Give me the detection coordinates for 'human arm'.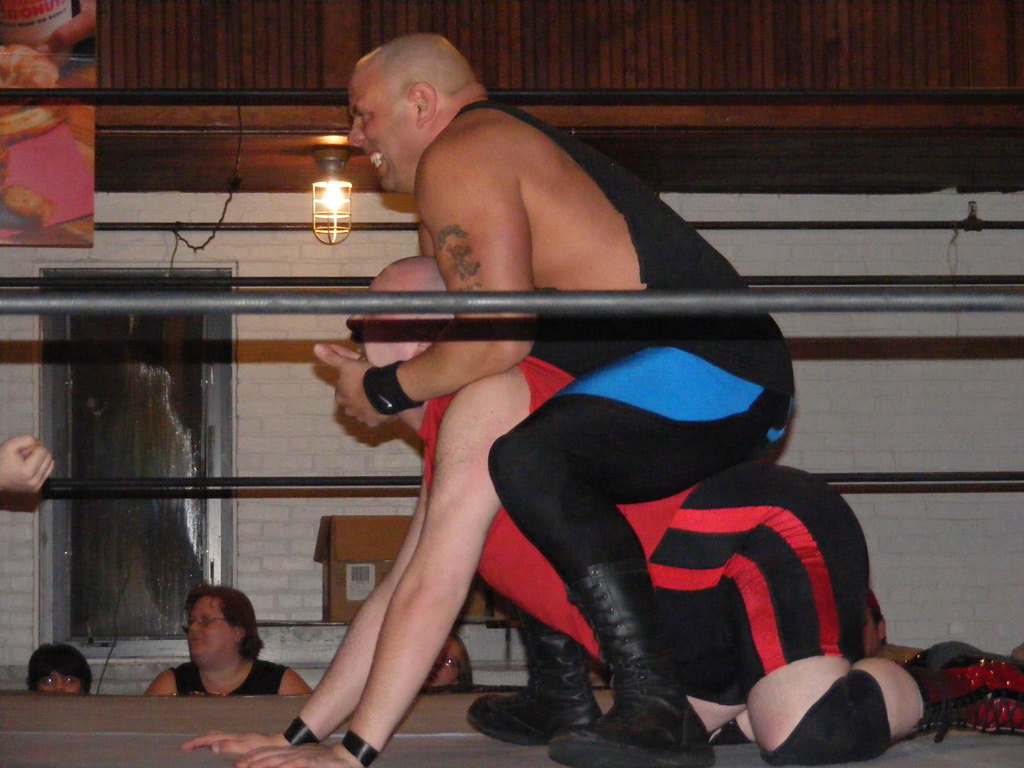
box=[184, 456, 429, 757].
